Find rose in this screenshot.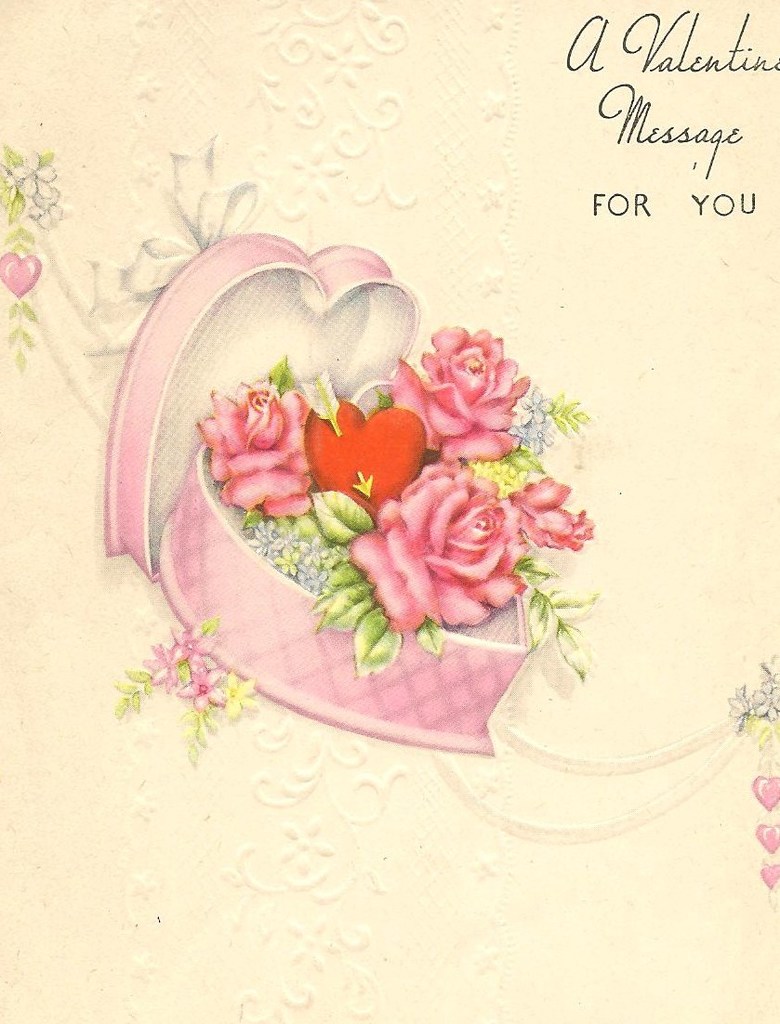
The bounding box for rose is [387,321,534,465].
